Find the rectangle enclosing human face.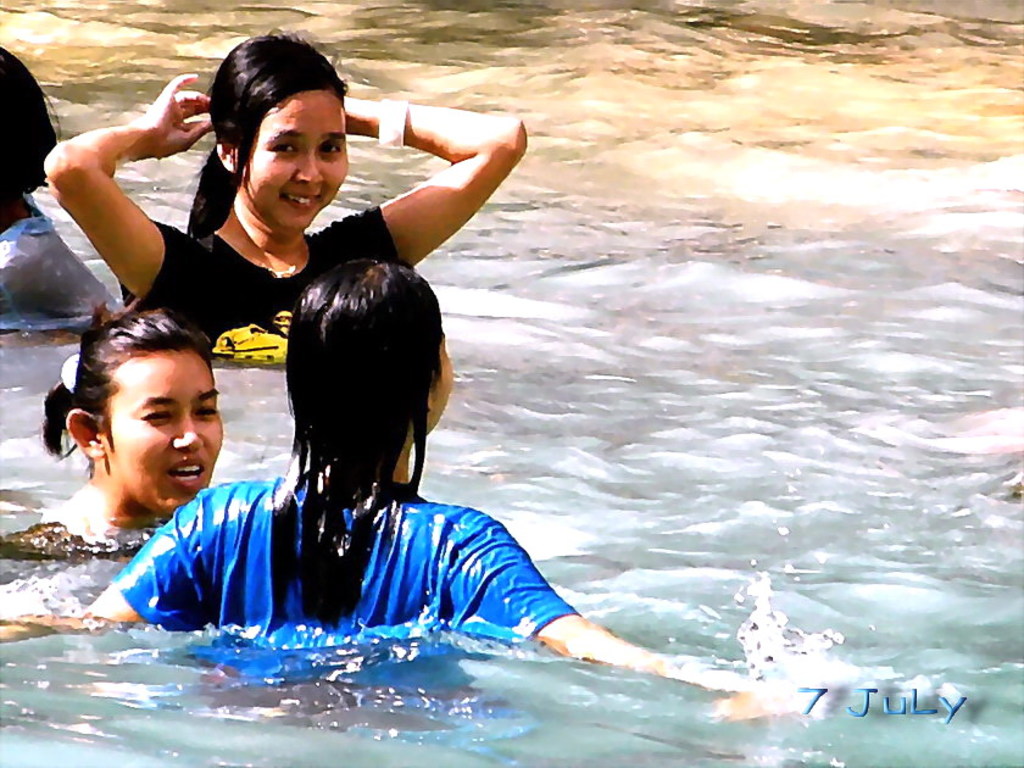
<bbox>424, 340, 458, 440</bbox>.
